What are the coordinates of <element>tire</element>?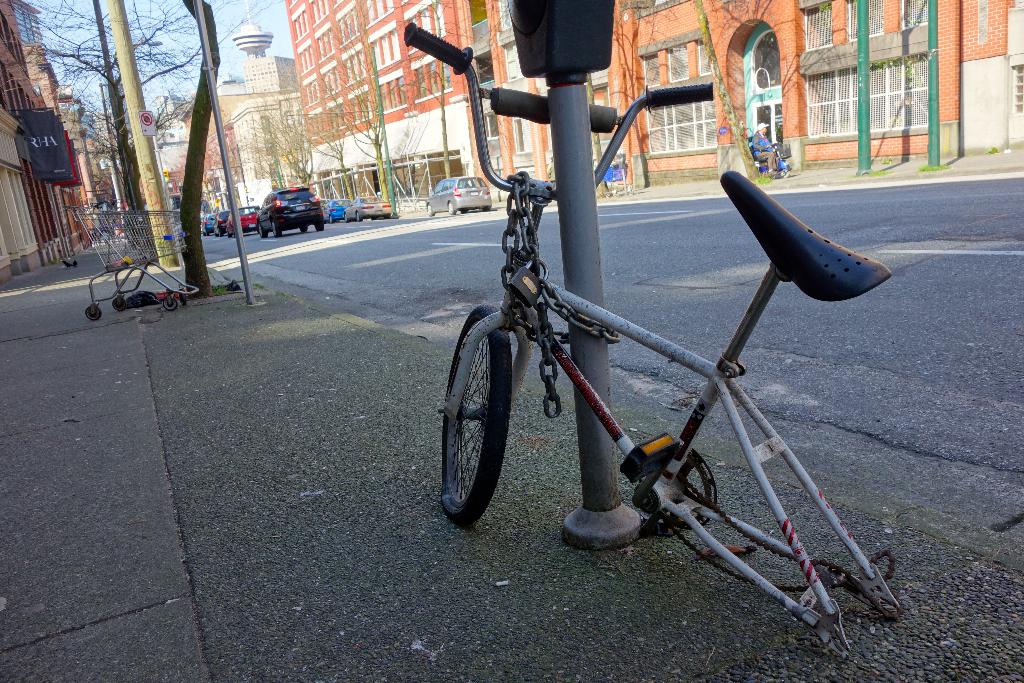
<region>482, 206, 491, 213</region>.
